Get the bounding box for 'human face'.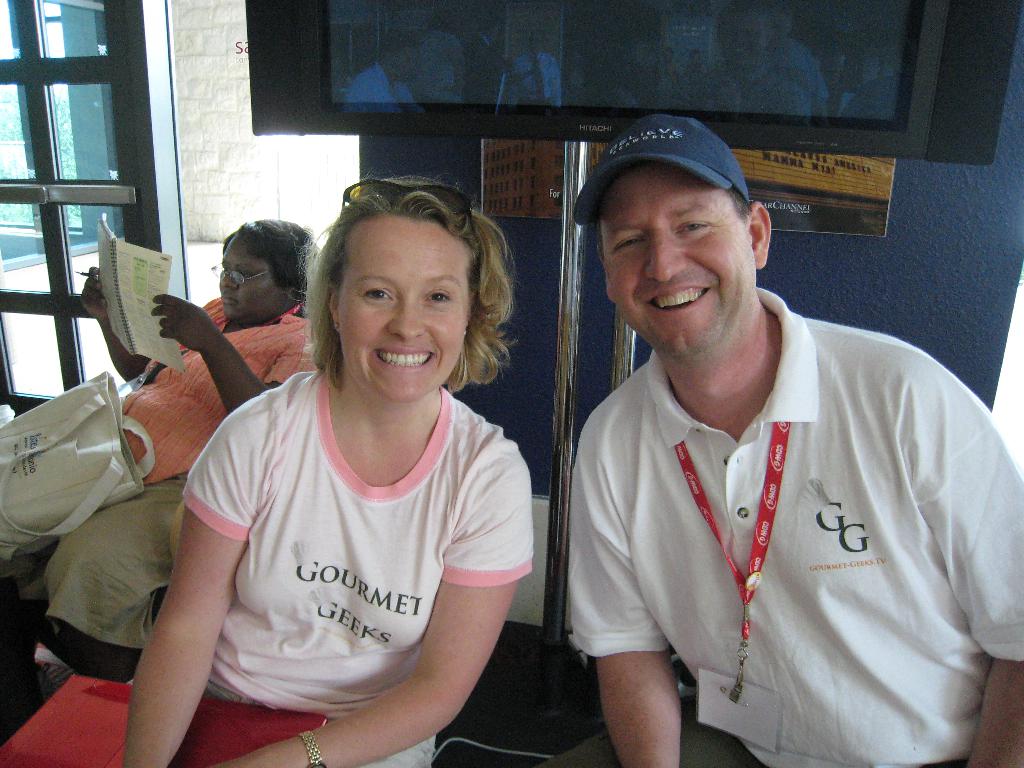
region(220, 237, 282, 323).
